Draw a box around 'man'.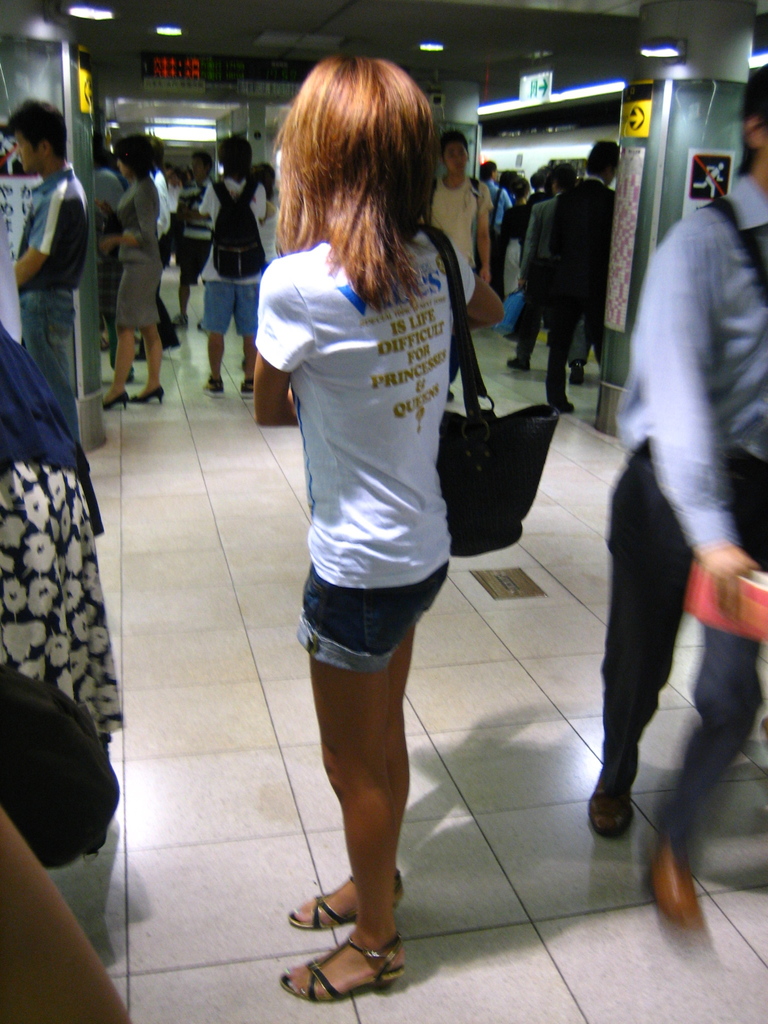
crop(545, 141, 618, 415).
